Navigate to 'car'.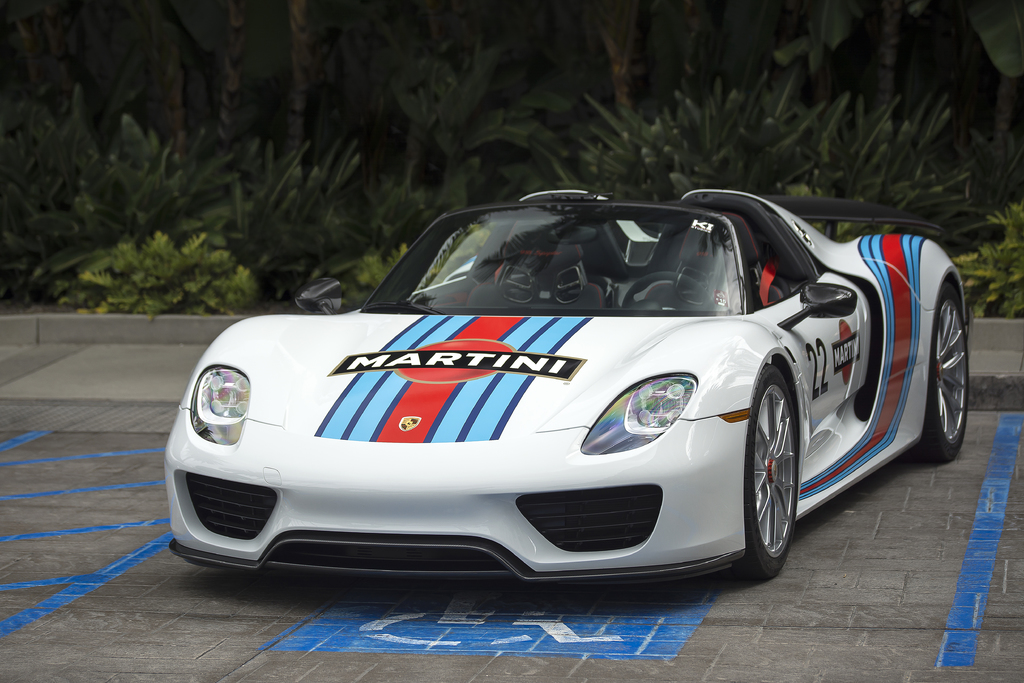
Navigation target: bbox=(164, 188, 974, 584).
